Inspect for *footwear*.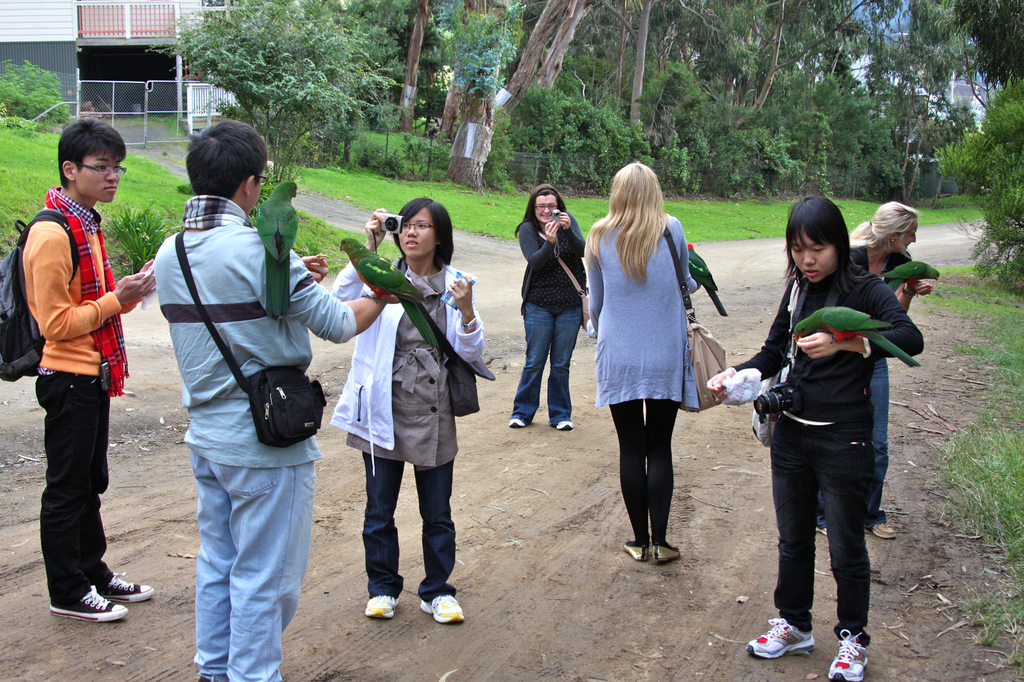
Inspection: (left=624, top=540, right=644, bottom=564).
